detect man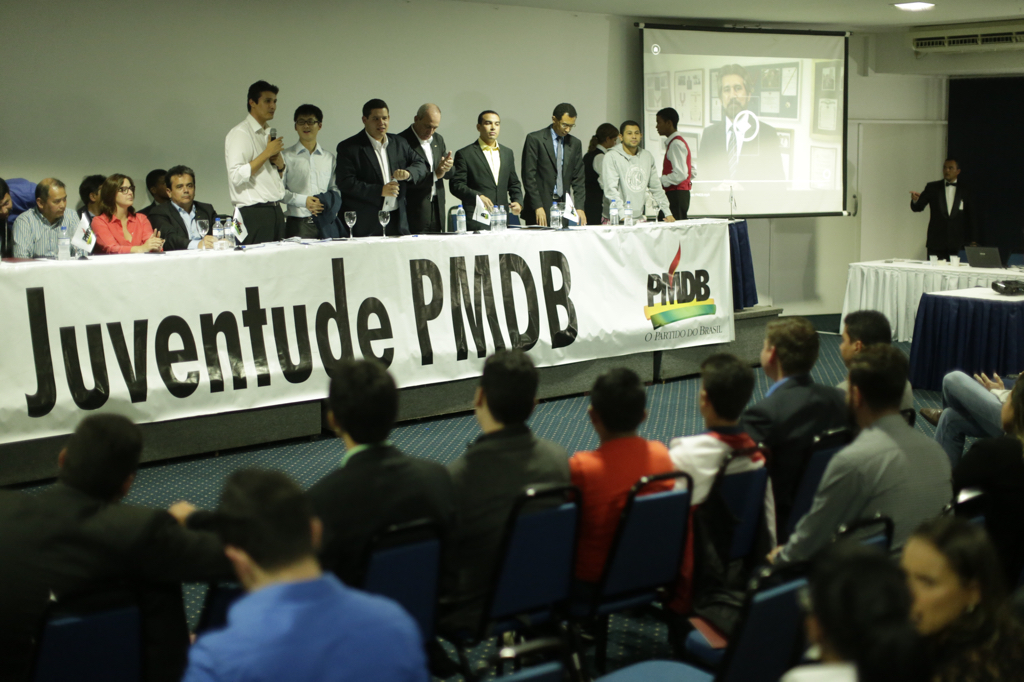
[left=13, top=181, right=80, bottom=261]
